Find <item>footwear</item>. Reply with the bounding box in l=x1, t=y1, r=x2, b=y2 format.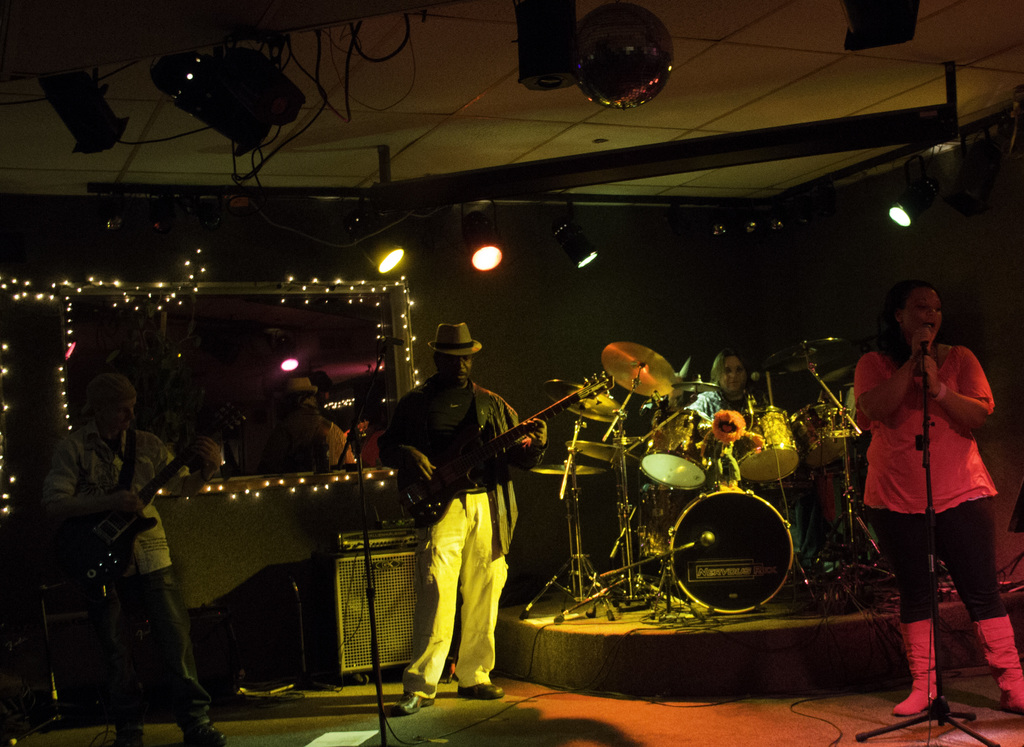
l=458, t=684, r=502, b=698.
